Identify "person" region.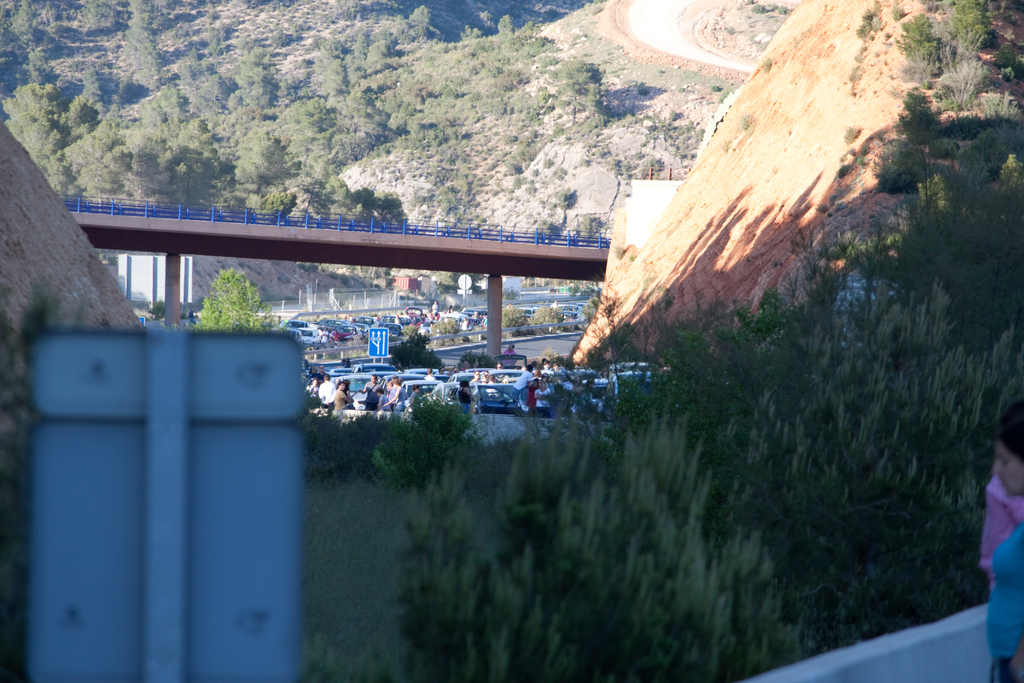
Region: l=357, t=370, r=382, b=407.
